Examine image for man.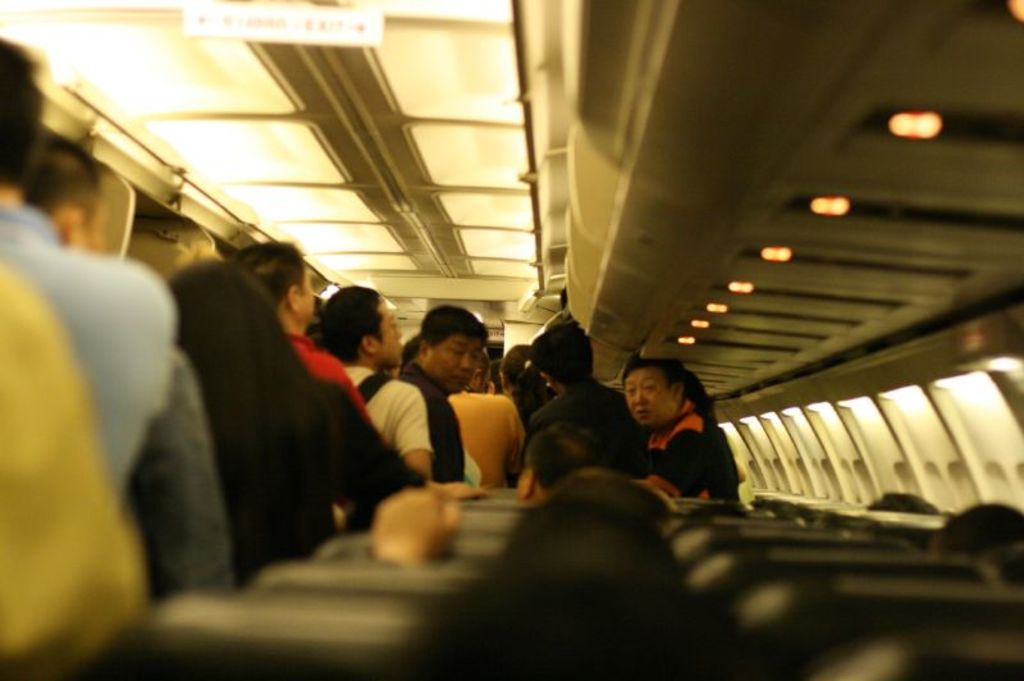
Examination result: {"x1": 239, "y1": 238, "x2": 385, "y2": 434}.
